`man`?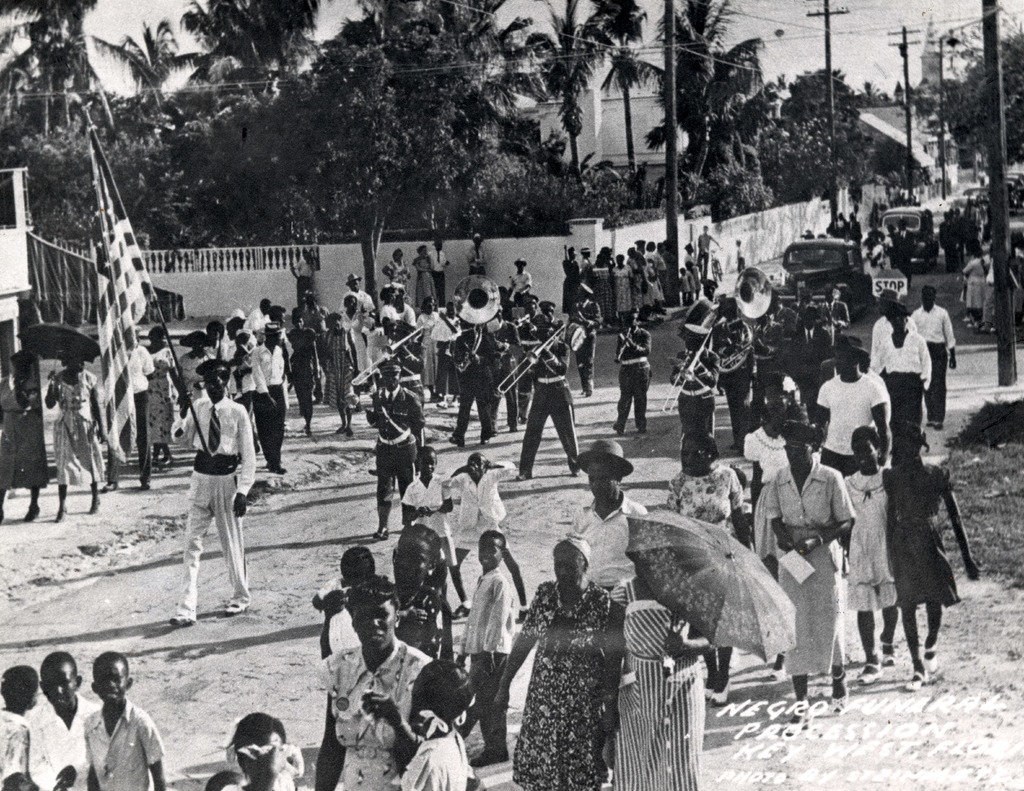
box(718, 304, 752, 448)
